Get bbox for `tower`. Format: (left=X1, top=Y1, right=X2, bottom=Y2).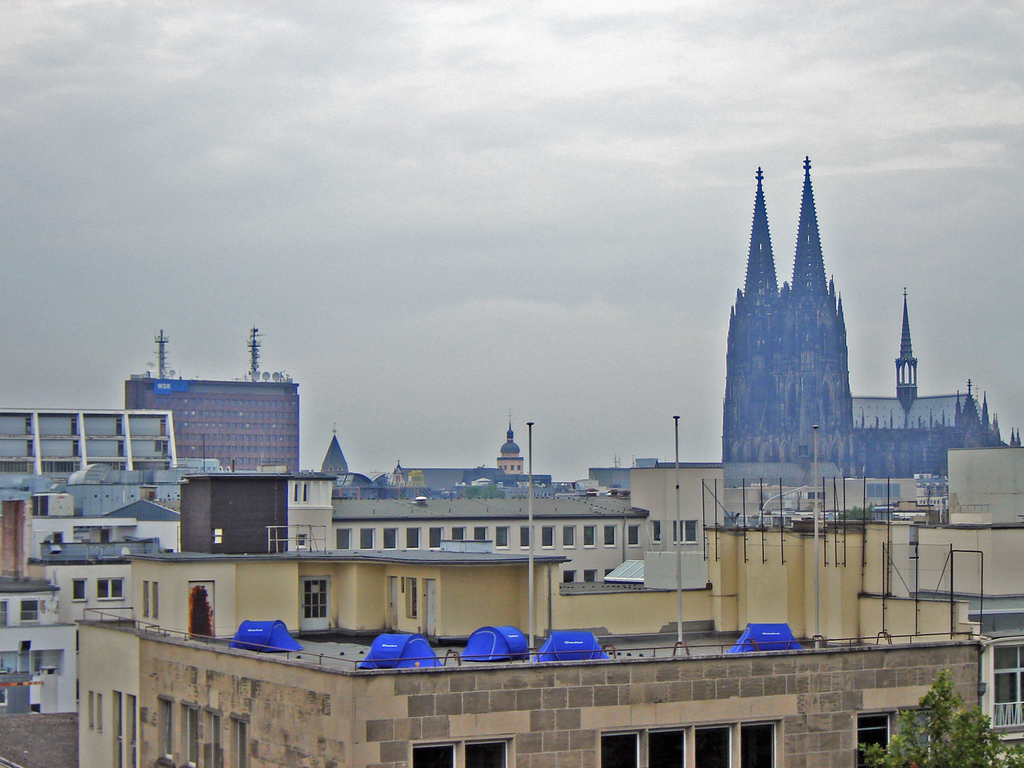
(left=497, top=412, right=530, bottom=479).
